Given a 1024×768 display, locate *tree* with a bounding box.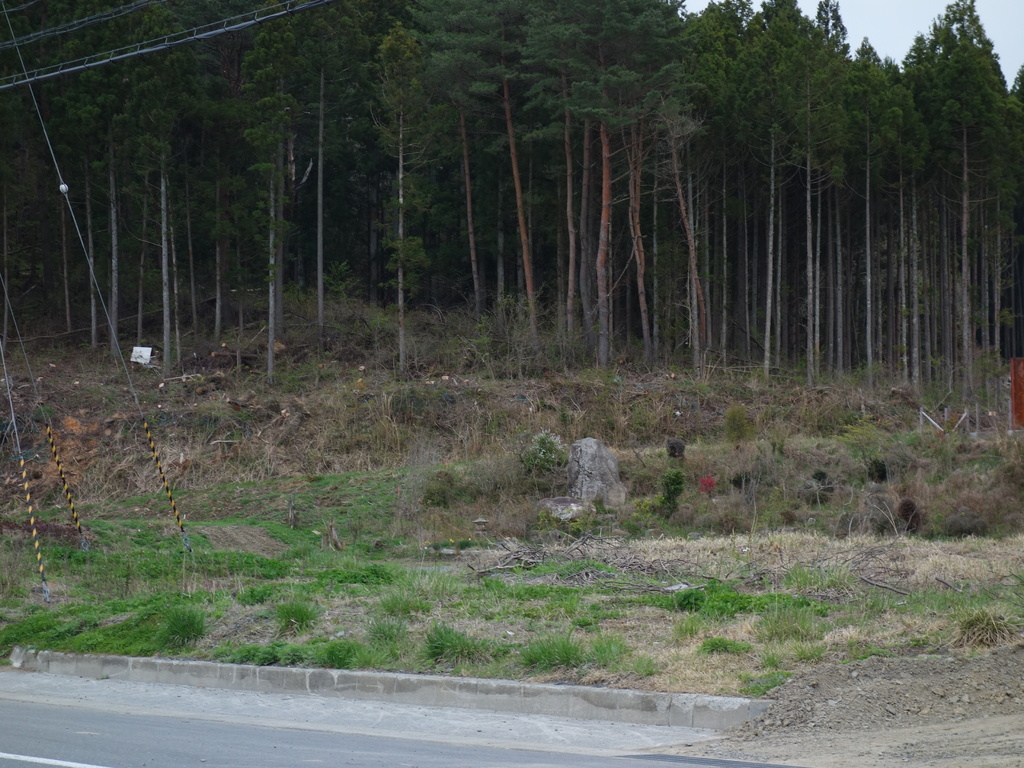
Located: 908 3 1018 425.
